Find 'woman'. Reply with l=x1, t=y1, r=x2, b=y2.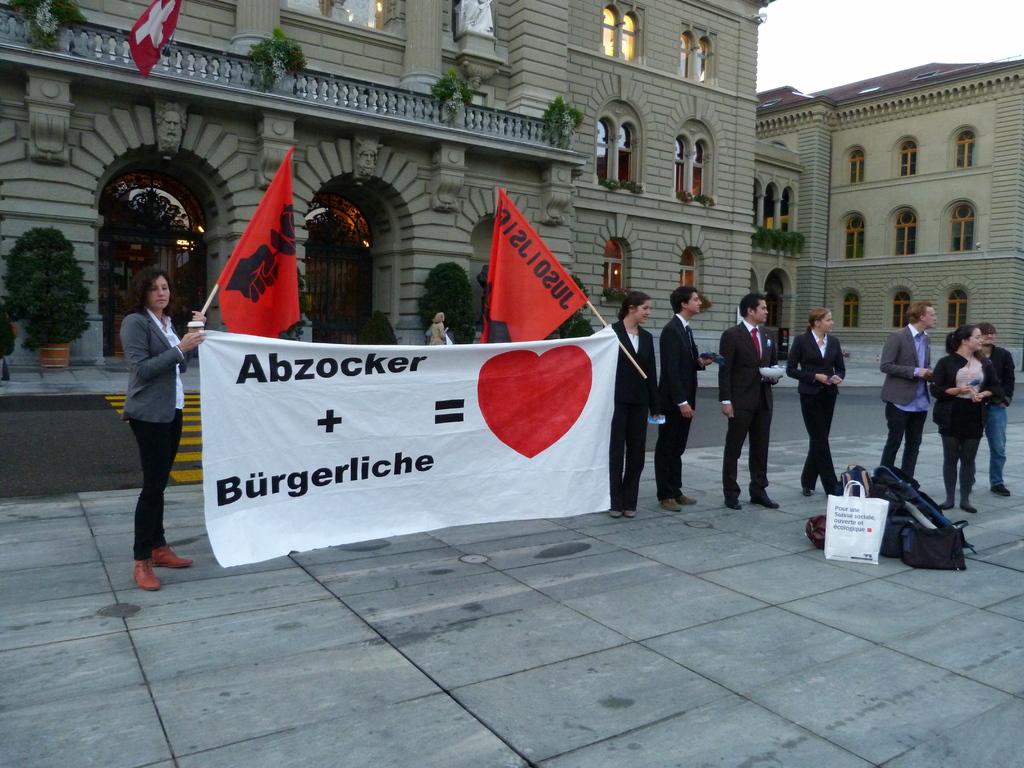
l=426, t=310, r=445, b=348.
